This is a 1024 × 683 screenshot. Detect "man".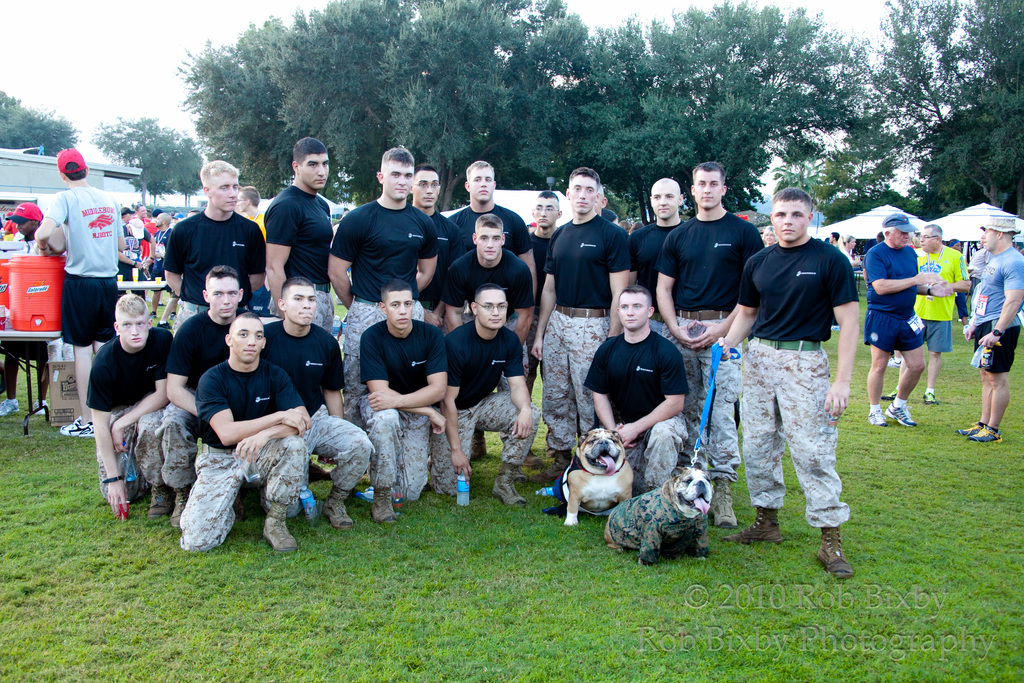
881, 222, 973, 404.
